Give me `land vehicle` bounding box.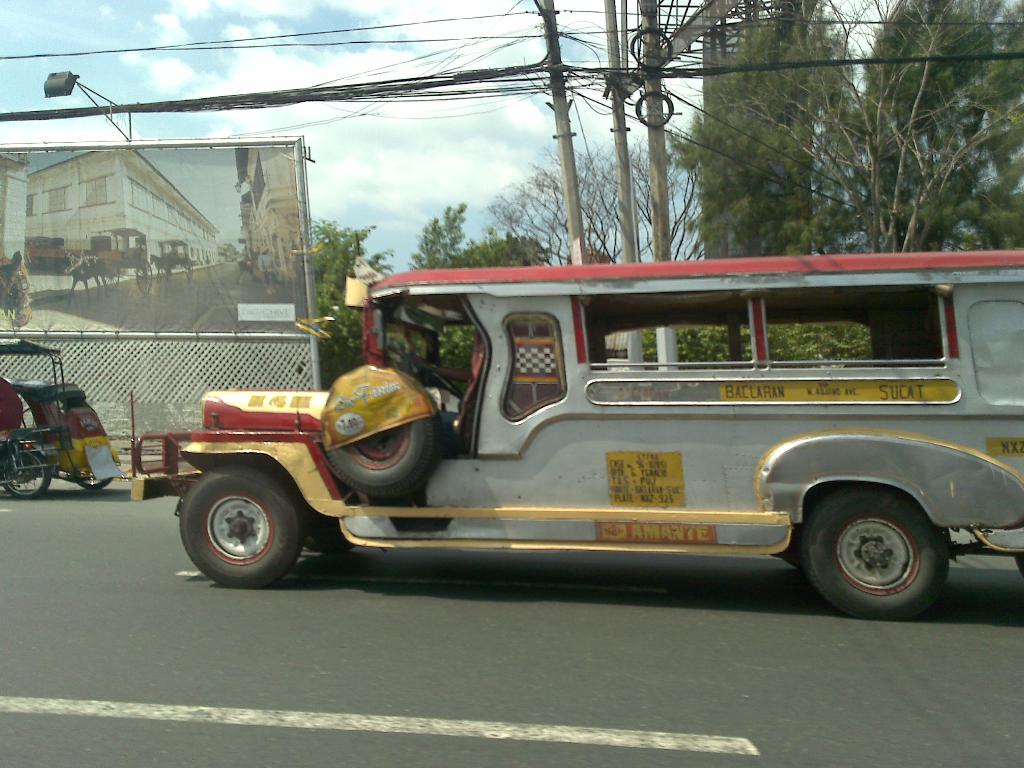
detection(0, 339, 127, 492).
